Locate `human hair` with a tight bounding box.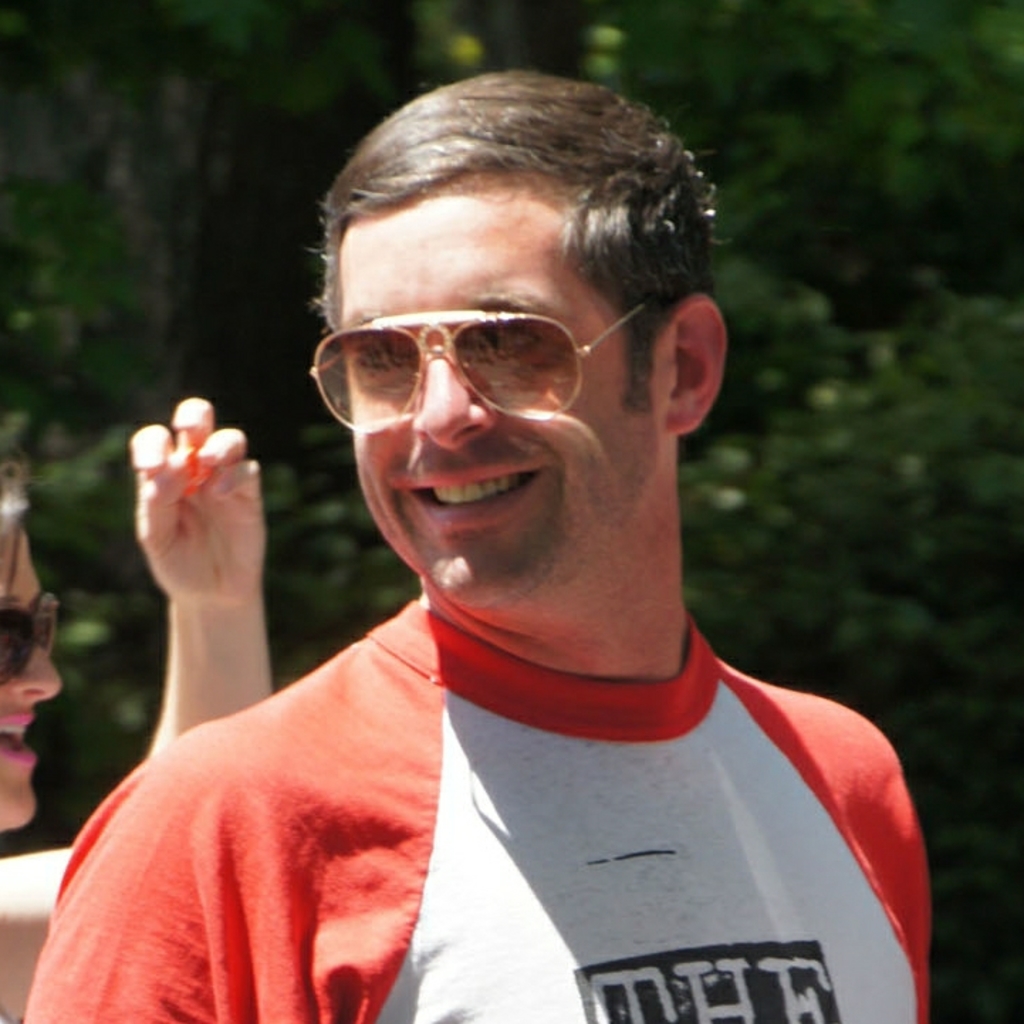
<bbox>0, 464, 33, 597</bbox>.
